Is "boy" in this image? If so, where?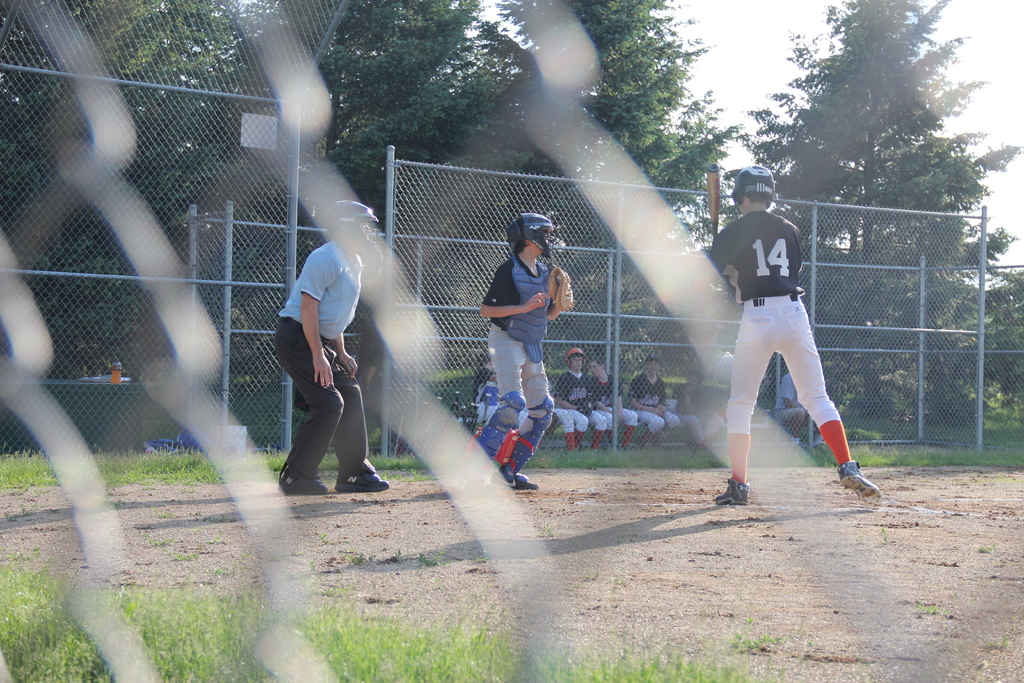
Yes, at <region>718, 163, 882, 510</region>.
